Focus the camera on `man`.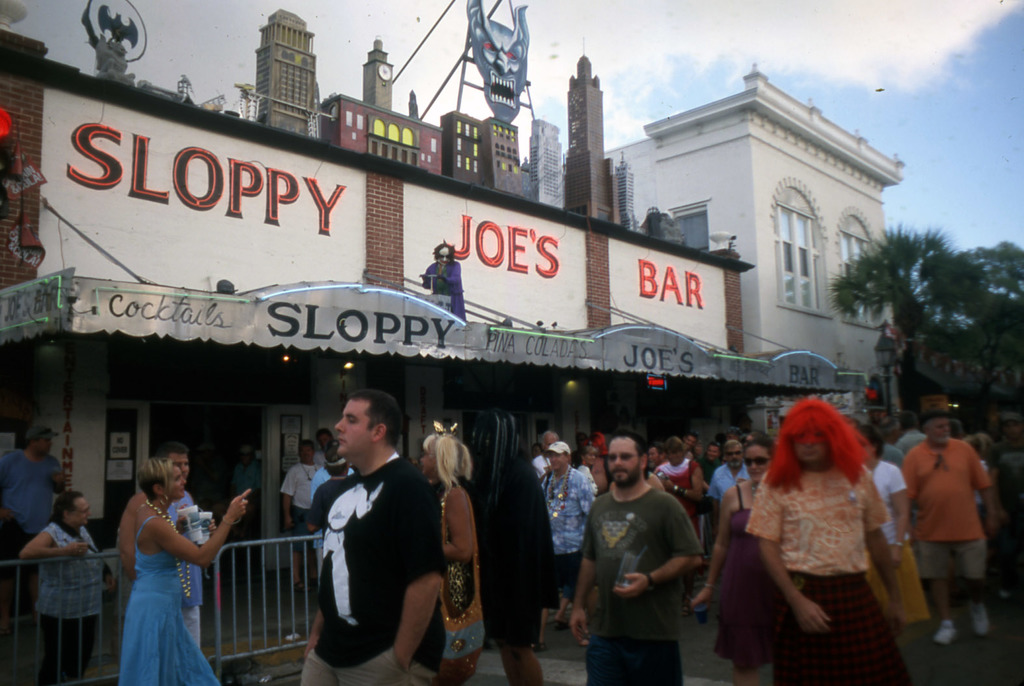
Focus region: bbox(710, 445, 749, 529).
